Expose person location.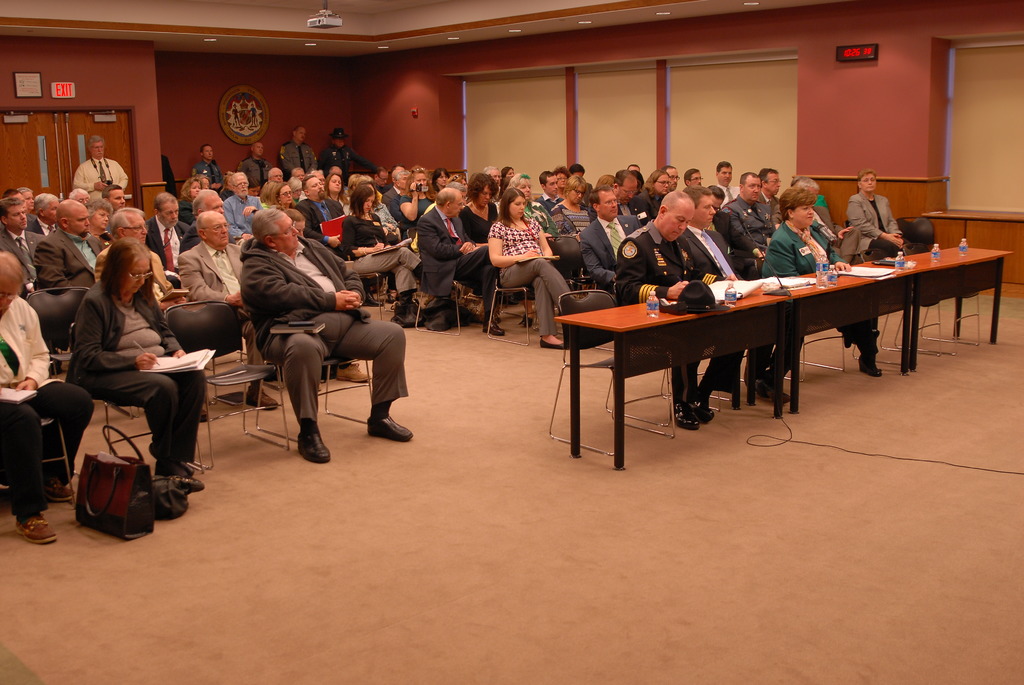
Exposed at BBox(851, 162, 909, 265).
